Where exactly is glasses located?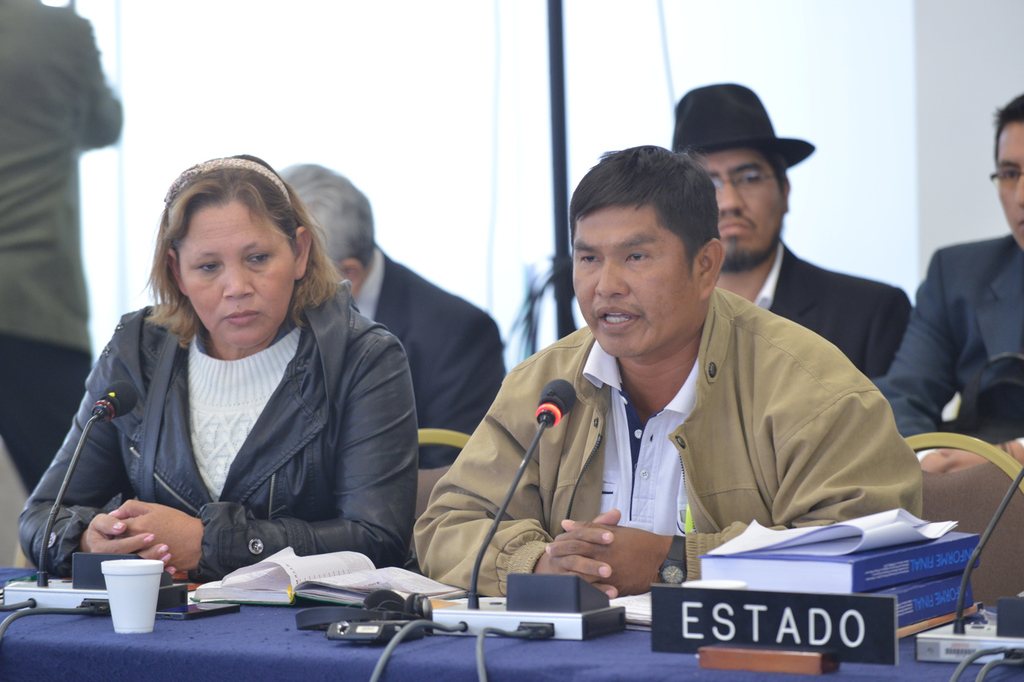
Its bounding box is bbox=[709, 164, 792, 194].
